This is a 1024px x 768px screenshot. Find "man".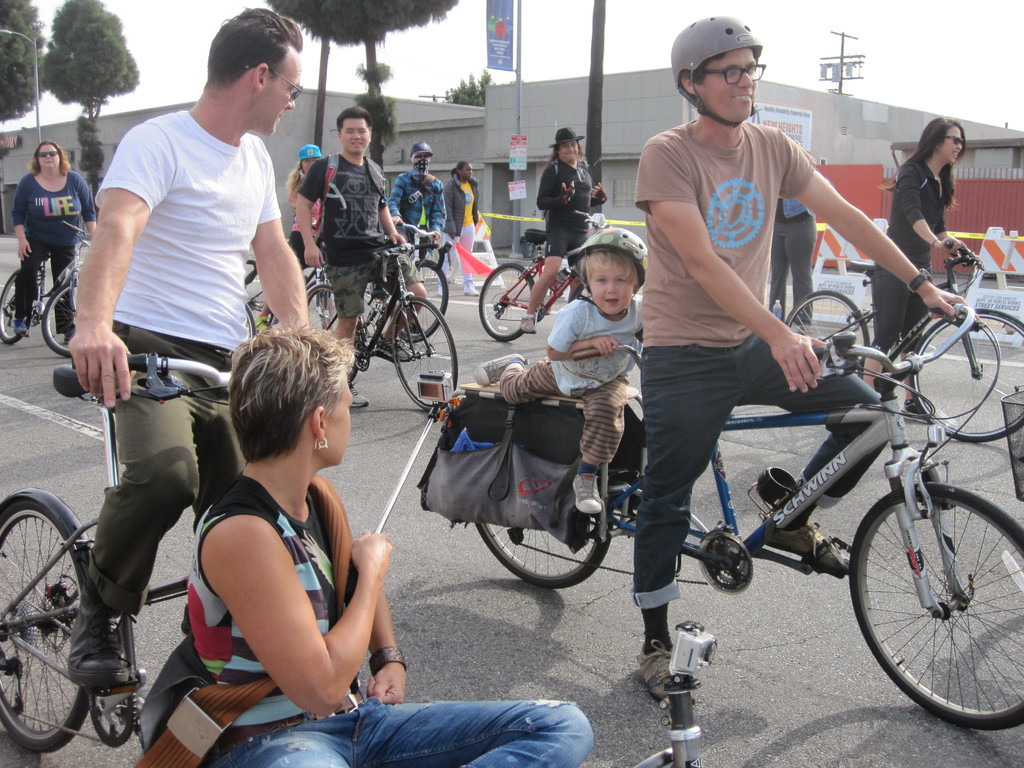
Bounding box: (518, 125, 611, 335).
